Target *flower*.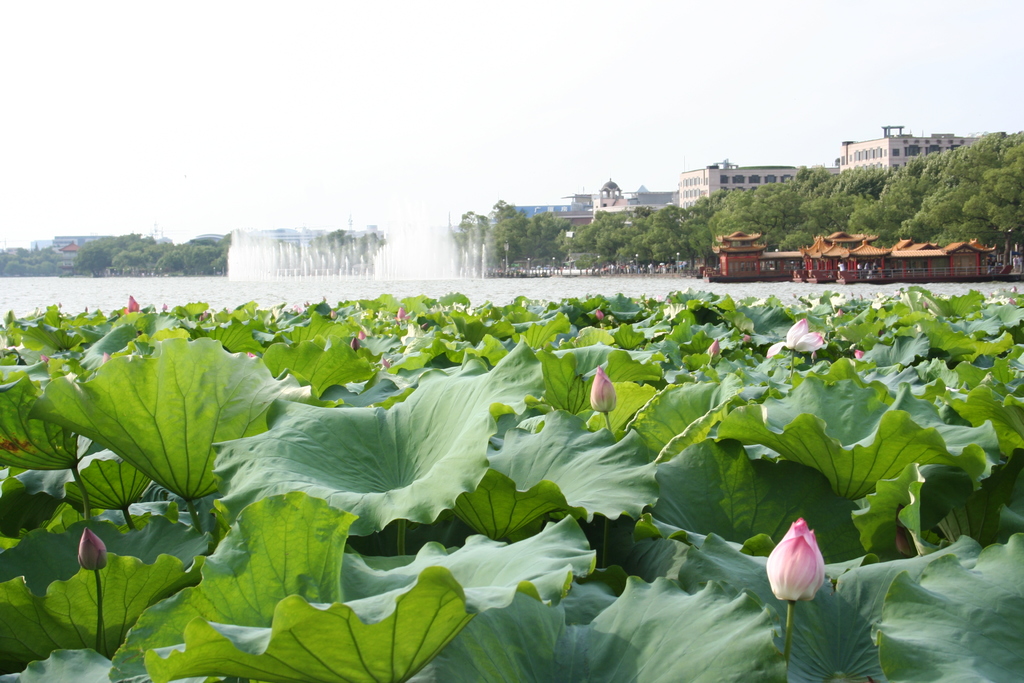
Target region: crop(595, 309, 602, 322).
